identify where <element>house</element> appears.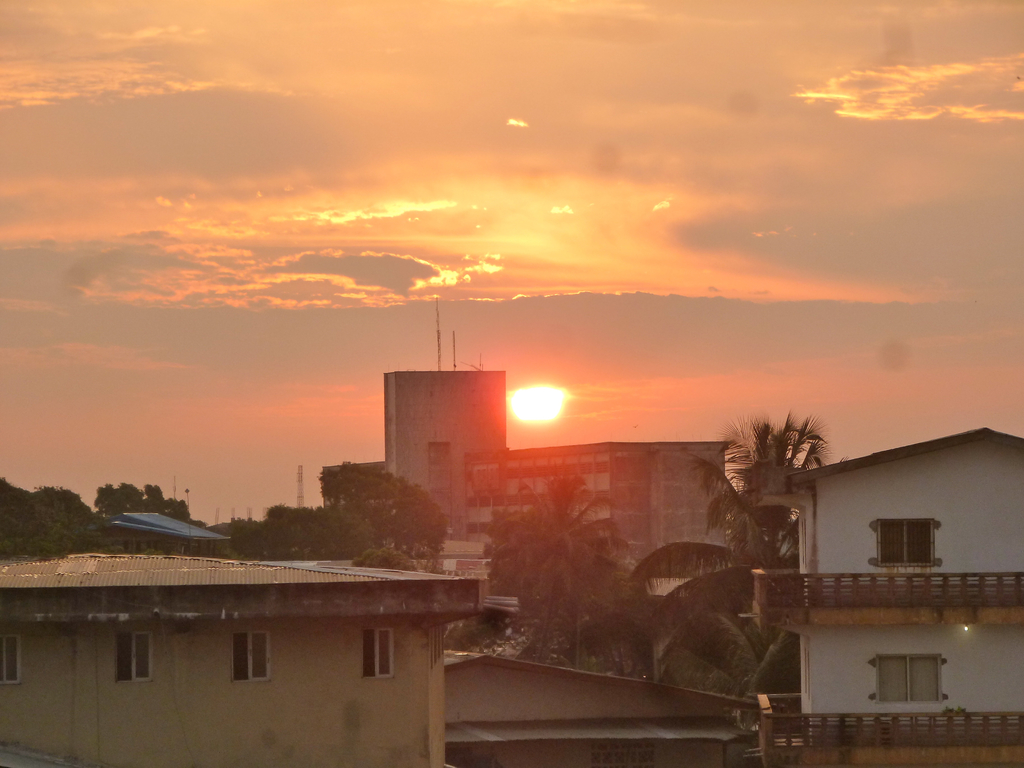
Appears at (left=0, top=558, right=484, bottom=767).
